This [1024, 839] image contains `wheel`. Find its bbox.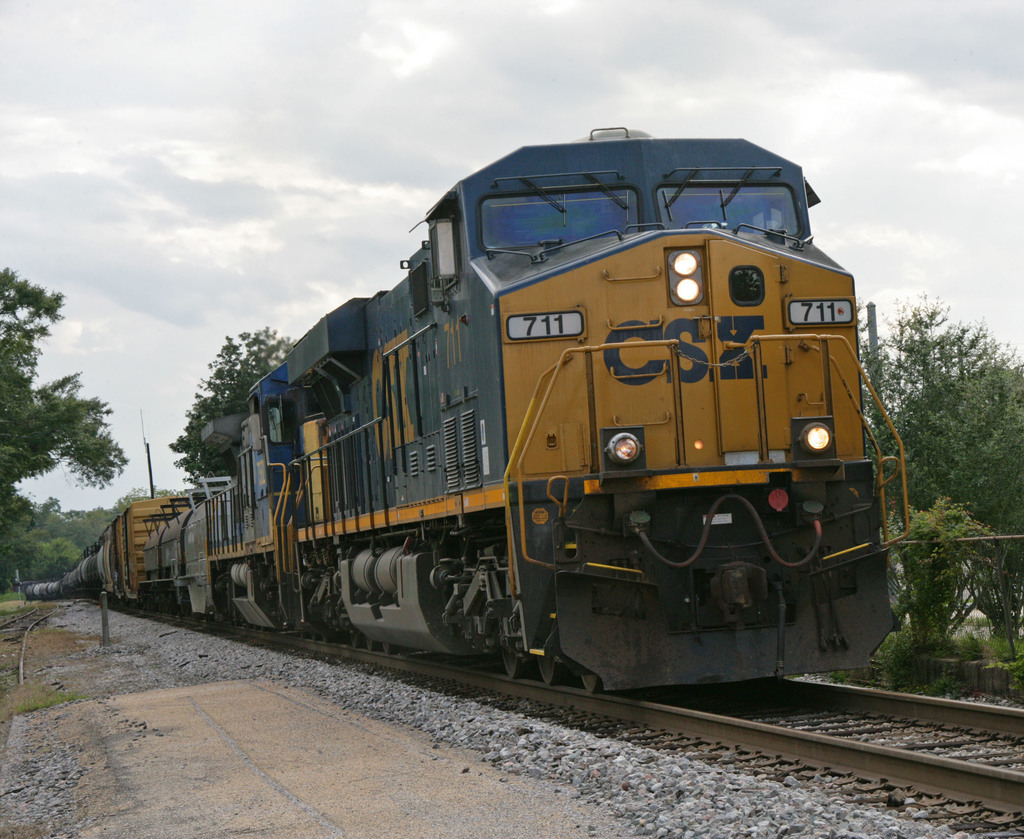
(left=310, top=631, right=315, bottom=644).
